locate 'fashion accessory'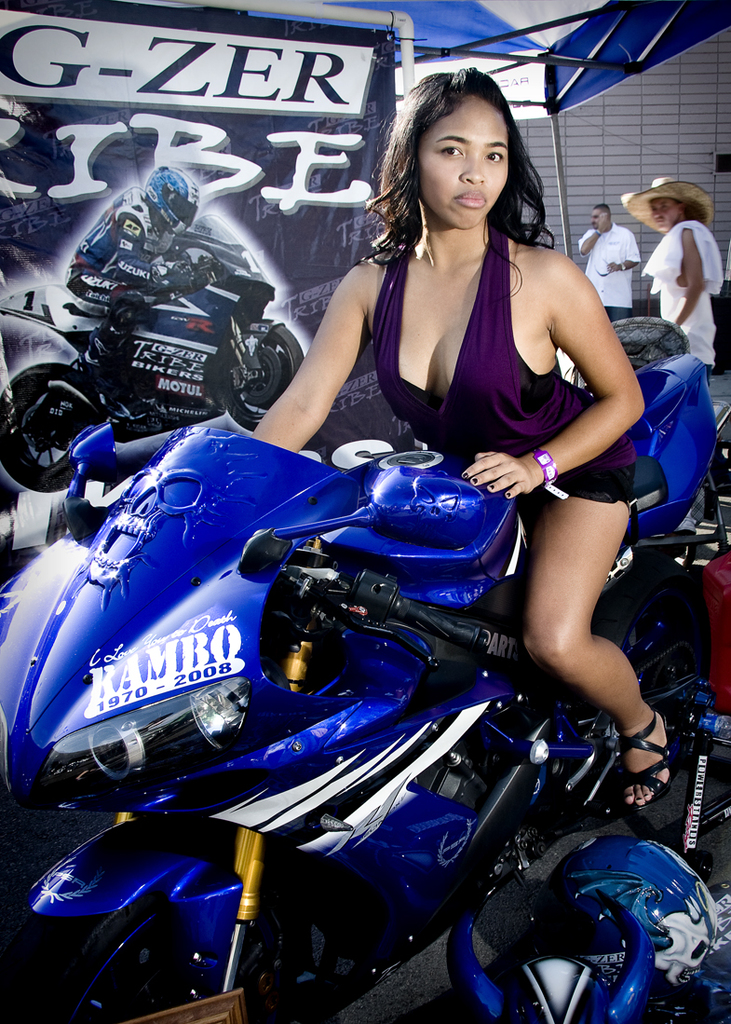
pyautogui.locateOnScreen(635, 795, 641, 801)
